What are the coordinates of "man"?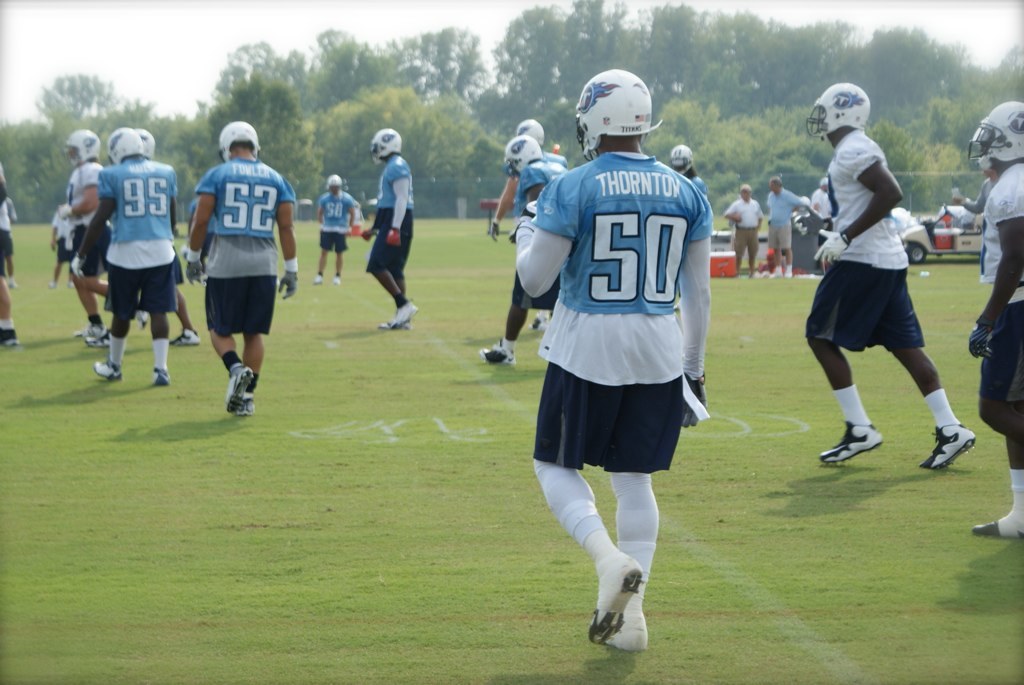
[490, 119, 566, 236].
